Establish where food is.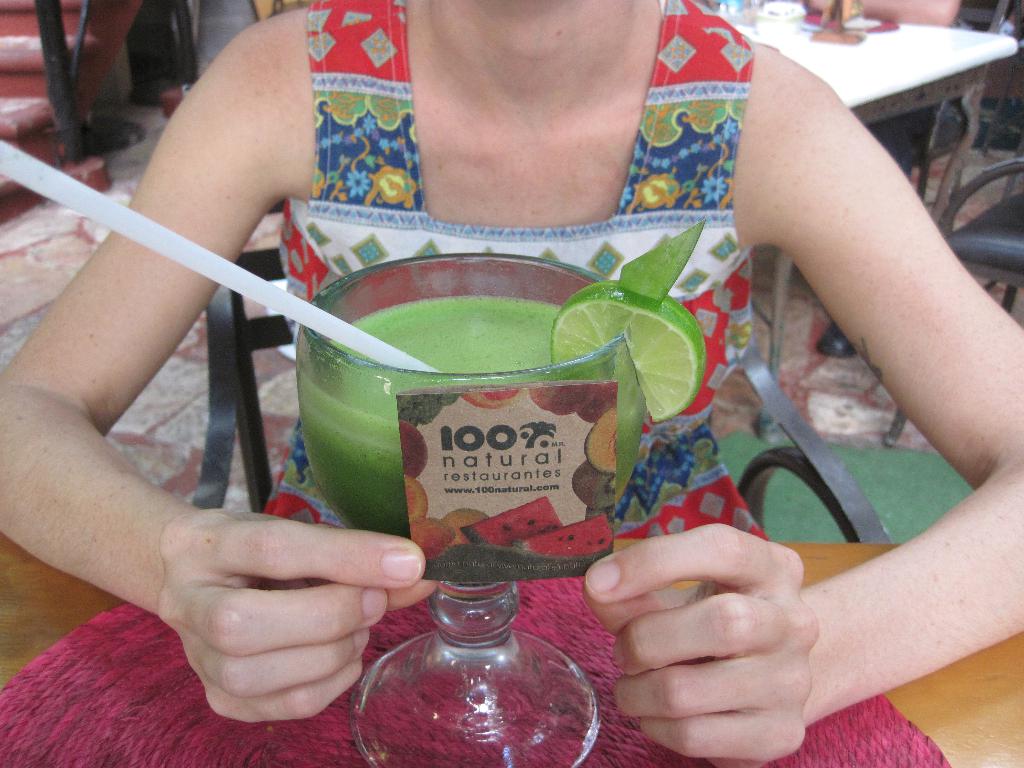
Established at 461, 495, 565, 550.
